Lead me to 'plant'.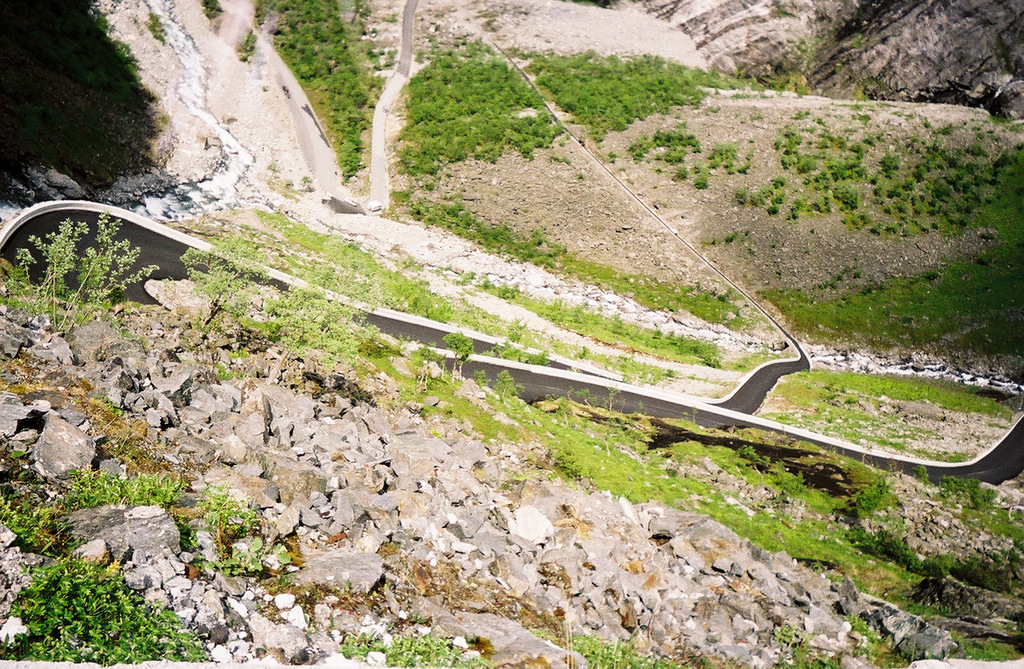
Lead to <region>178, 227, 268, 336</region>.
